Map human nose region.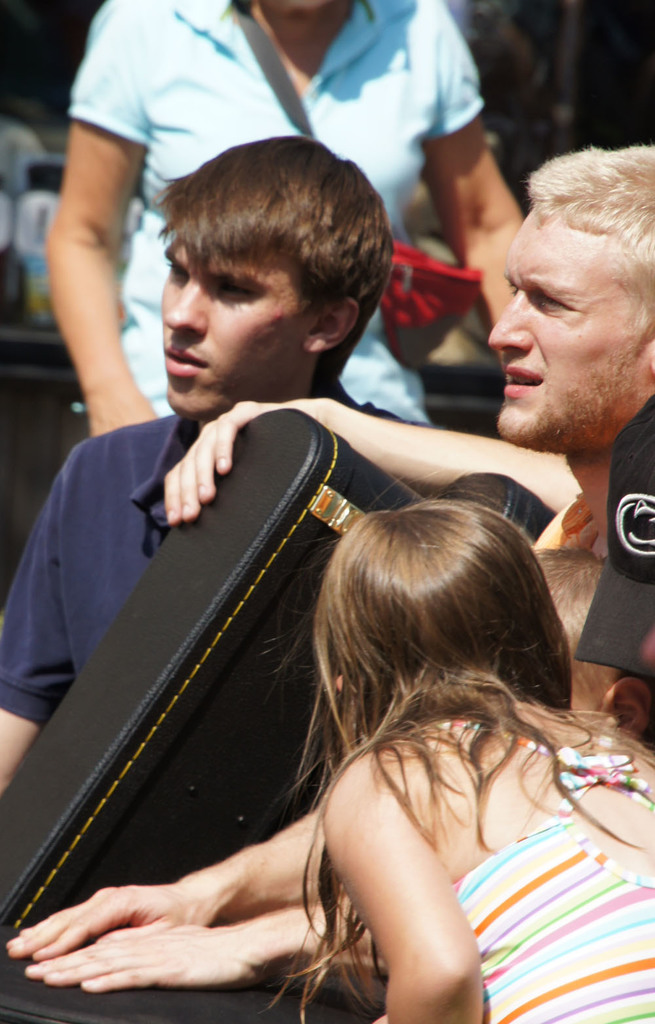
Mapped to bbox(164, 279, 213, 337).
